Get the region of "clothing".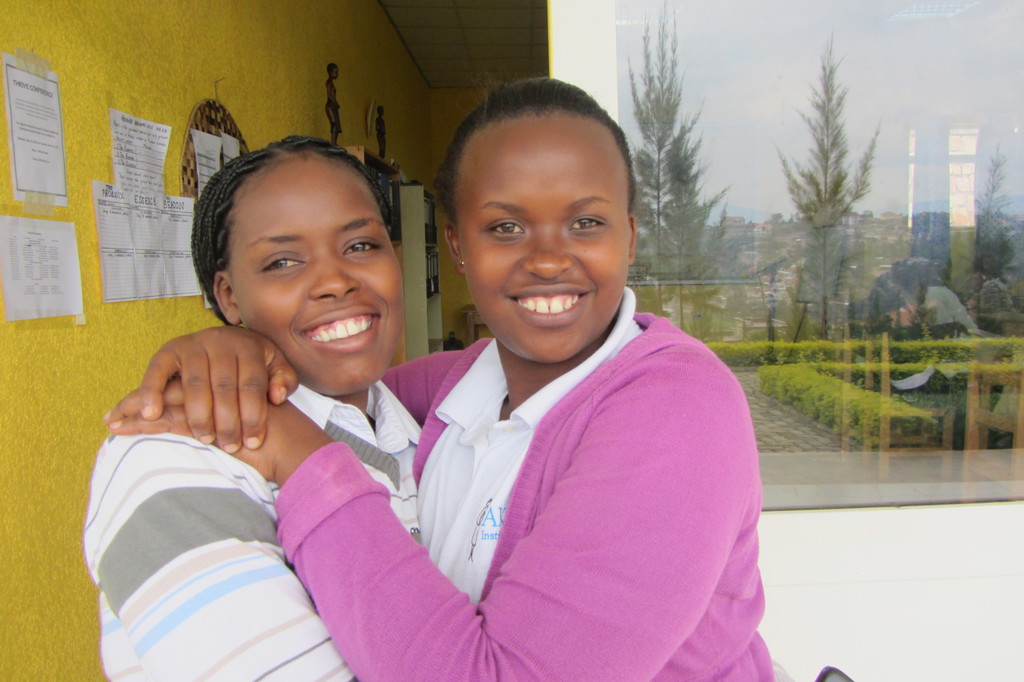
274,307,785,681.
